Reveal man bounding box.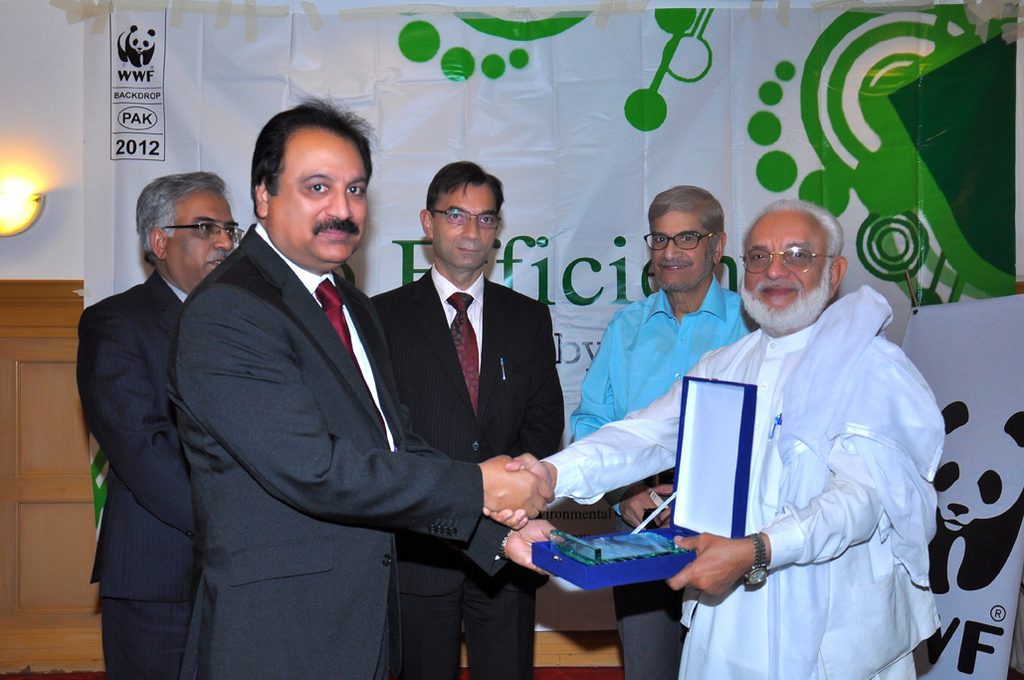
Revealed: Rect(477, 193, 941, 679).
